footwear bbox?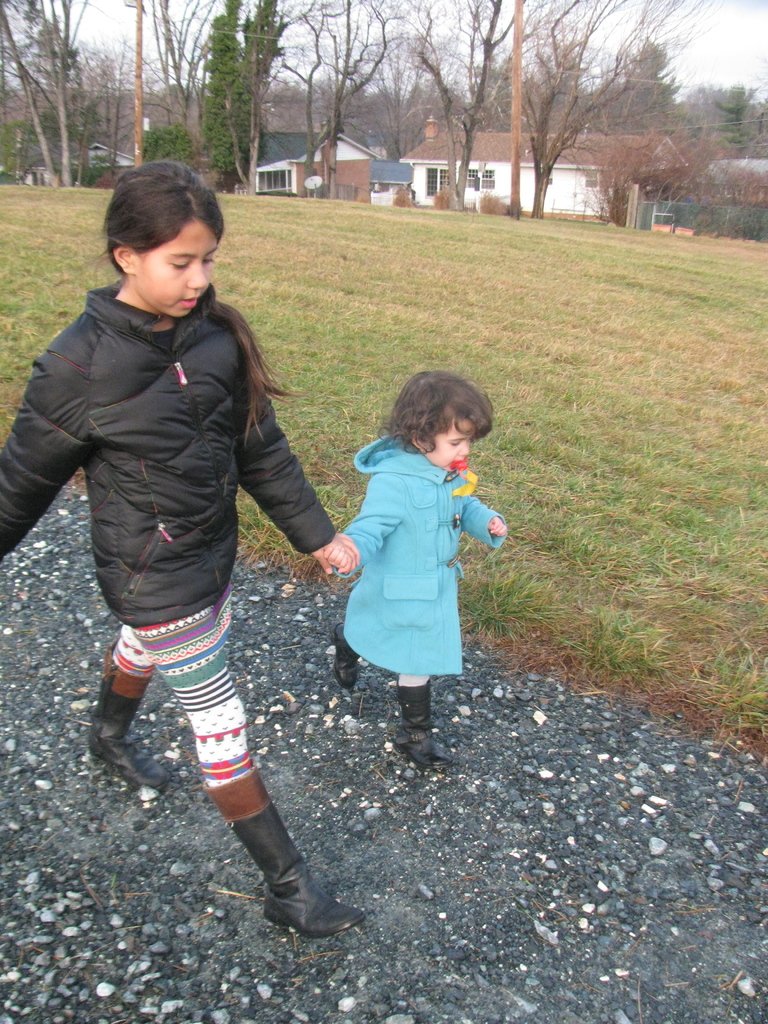
locate(340, 625, 359, 691)
